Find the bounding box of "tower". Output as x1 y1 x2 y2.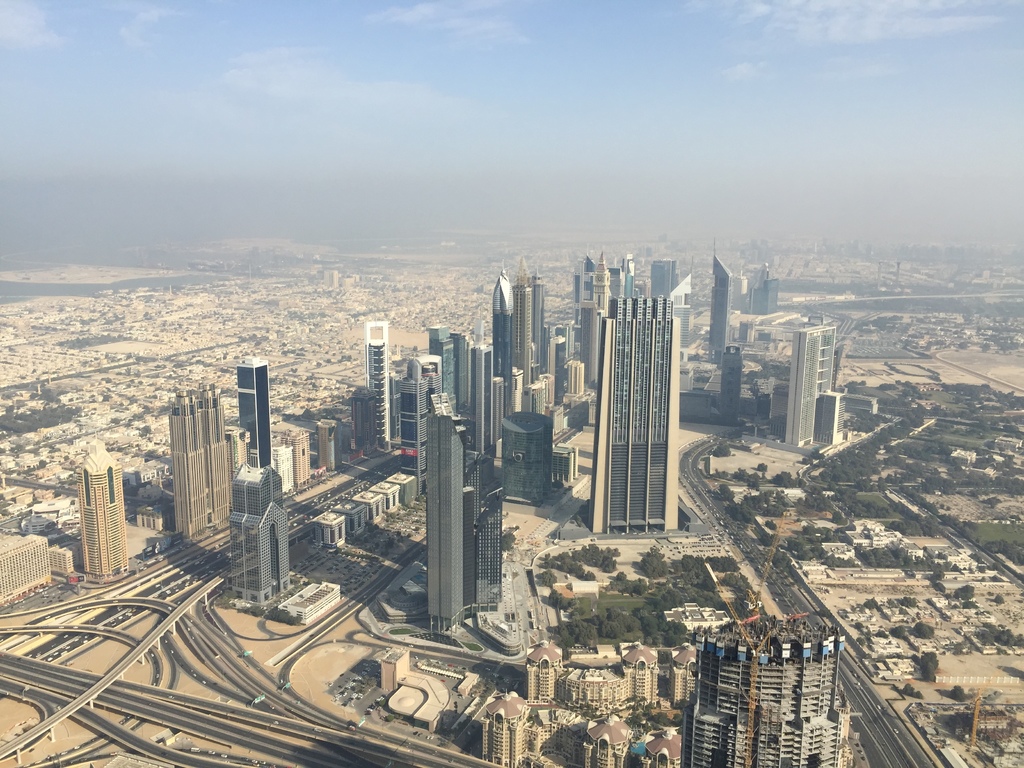
226 466 287 598.
